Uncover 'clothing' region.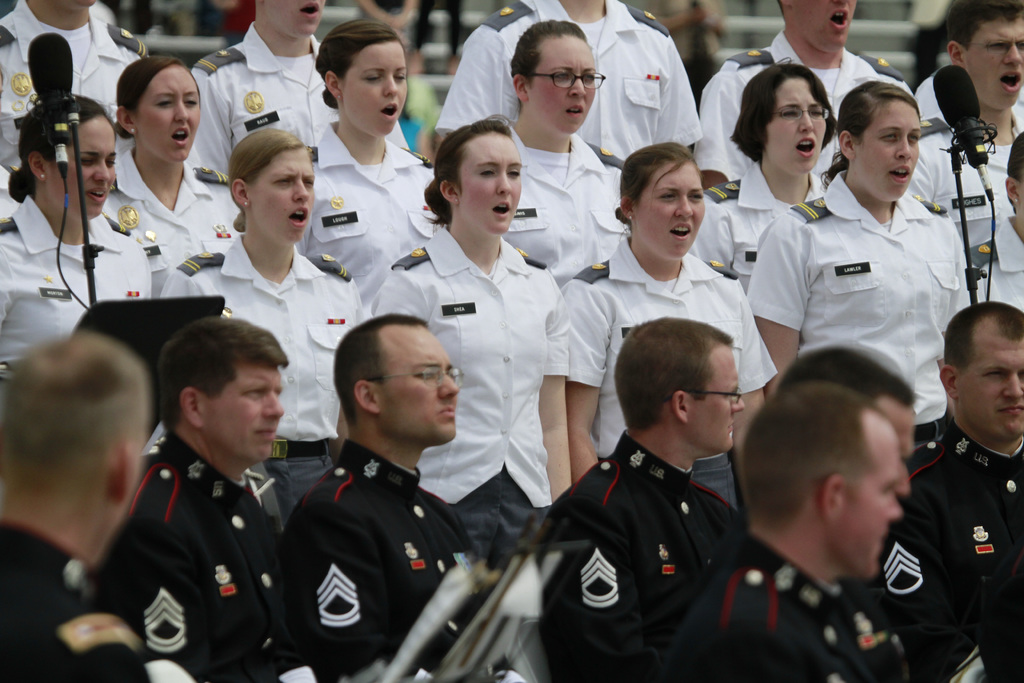
Uncovered: l=536, t=222, r=771, b=506.
